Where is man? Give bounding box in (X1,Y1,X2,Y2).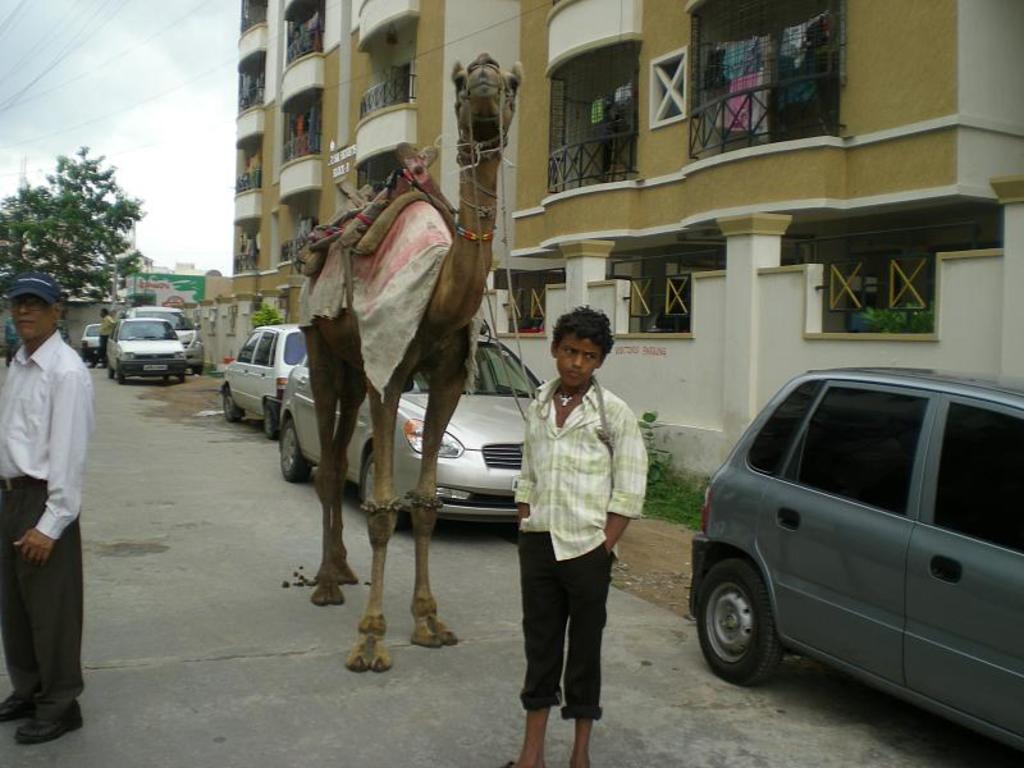
(86,305,118,367).
